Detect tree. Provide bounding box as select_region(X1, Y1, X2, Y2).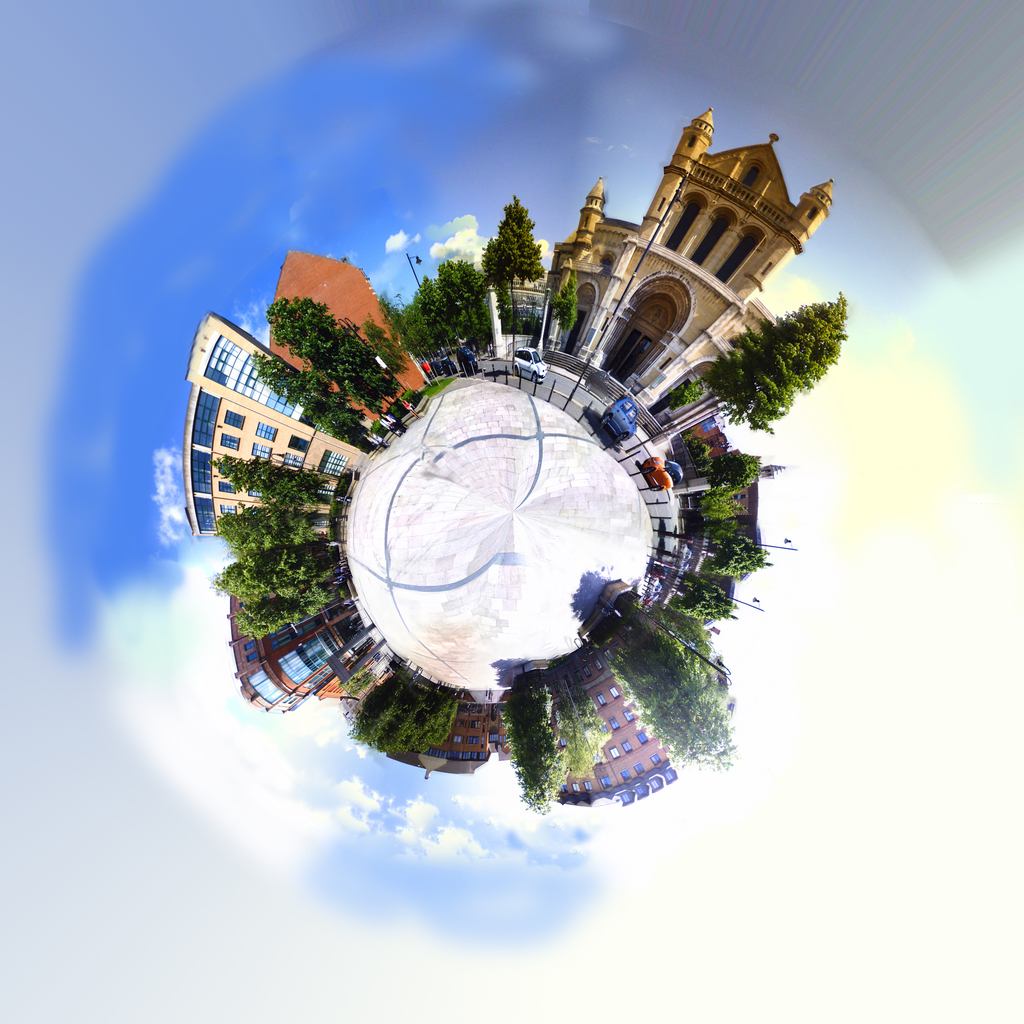
select_region(487, 184, 548, 326).
